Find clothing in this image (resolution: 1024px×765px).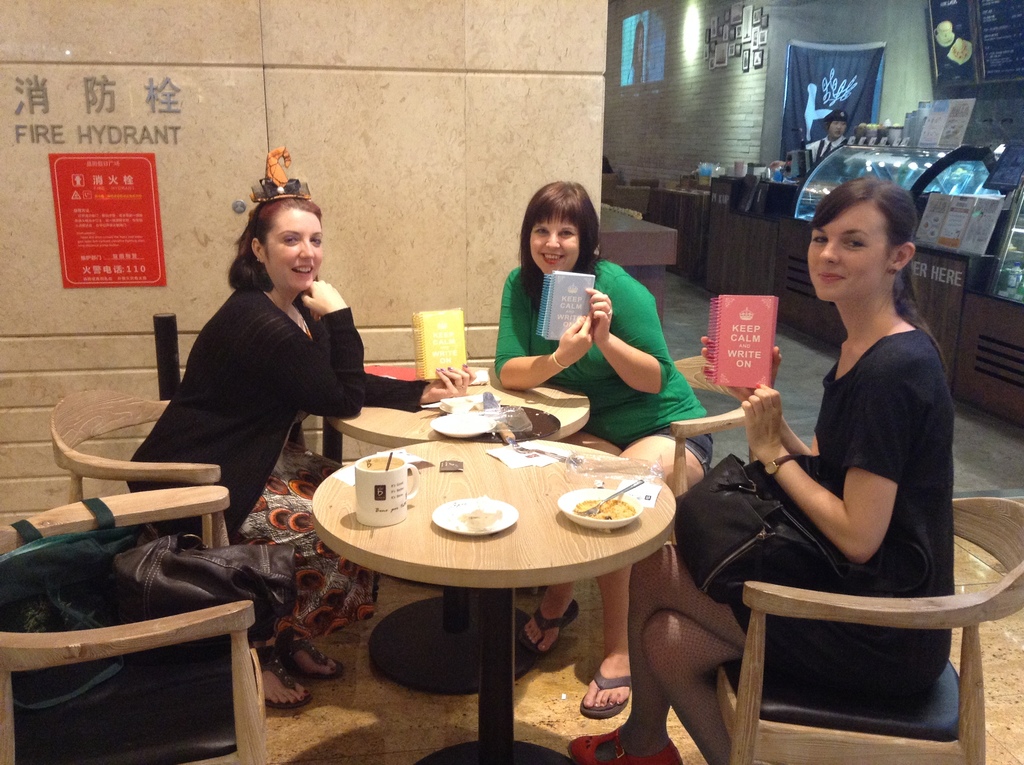
(120, 284, 428, 662).
